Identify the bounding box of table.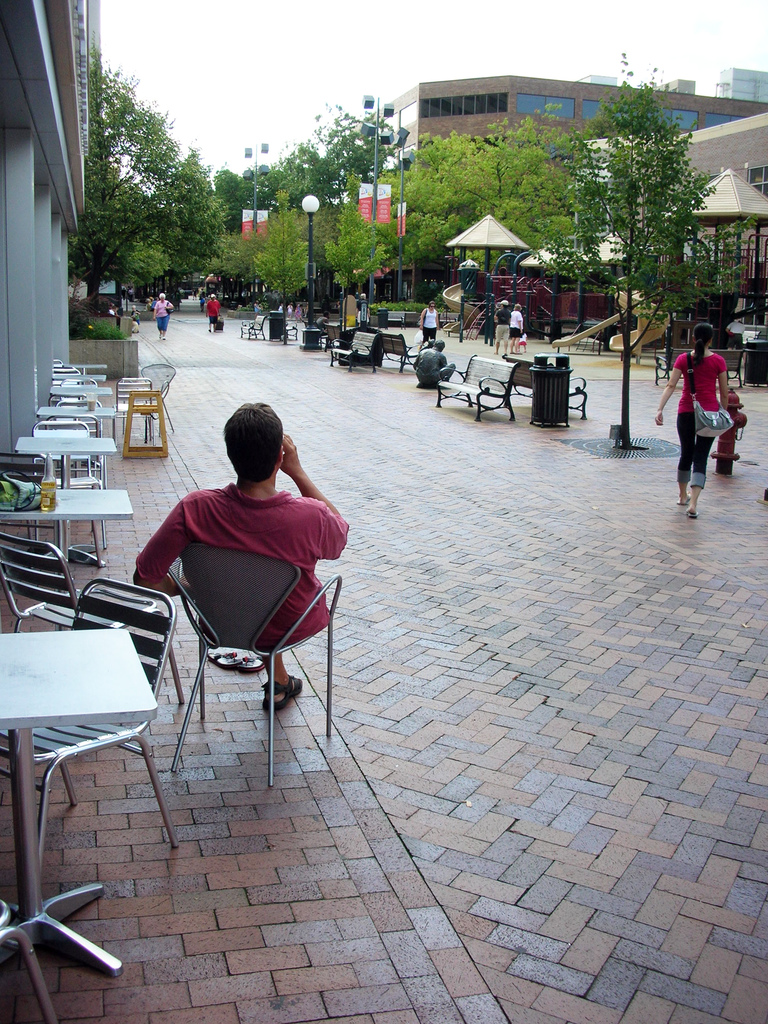
left=59, top=372, right=106, bottom=378.
